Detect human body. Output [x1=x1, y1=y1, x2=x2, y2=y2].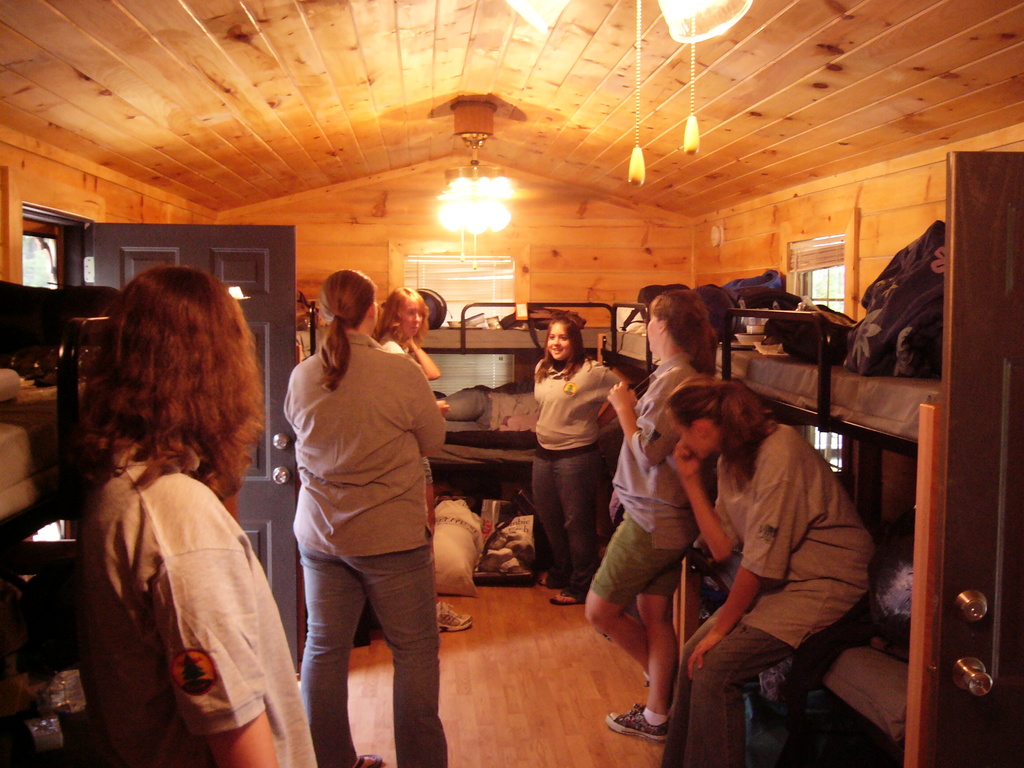
[x1=376, y1=331, x2=472, y2=634].
